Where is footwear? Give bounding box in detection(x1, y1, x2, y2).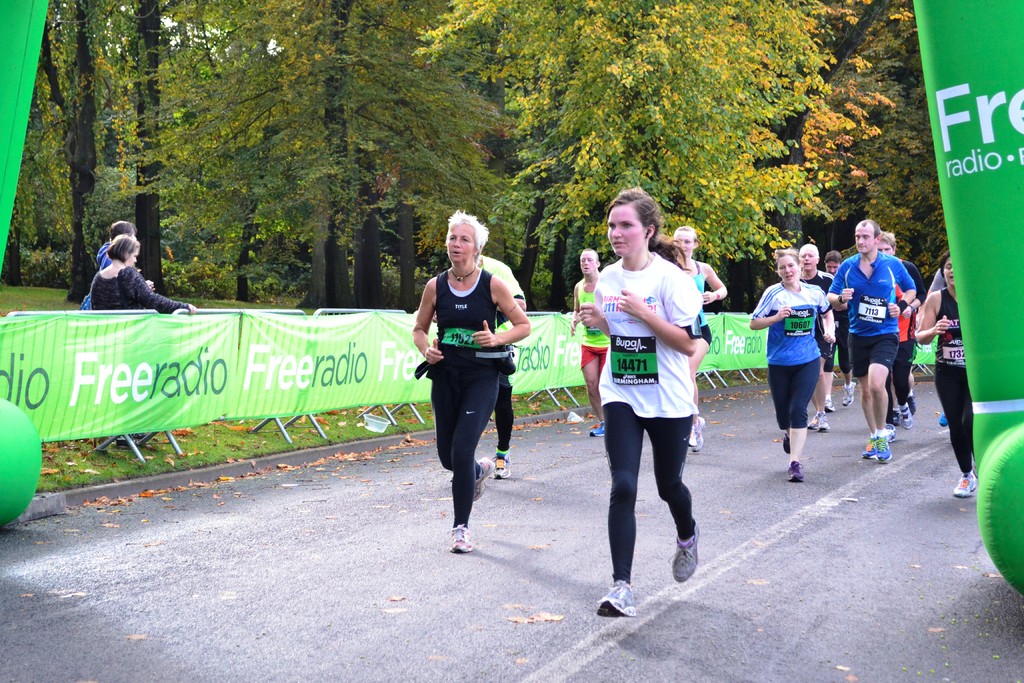
detection(905, 387, 922, 416).
